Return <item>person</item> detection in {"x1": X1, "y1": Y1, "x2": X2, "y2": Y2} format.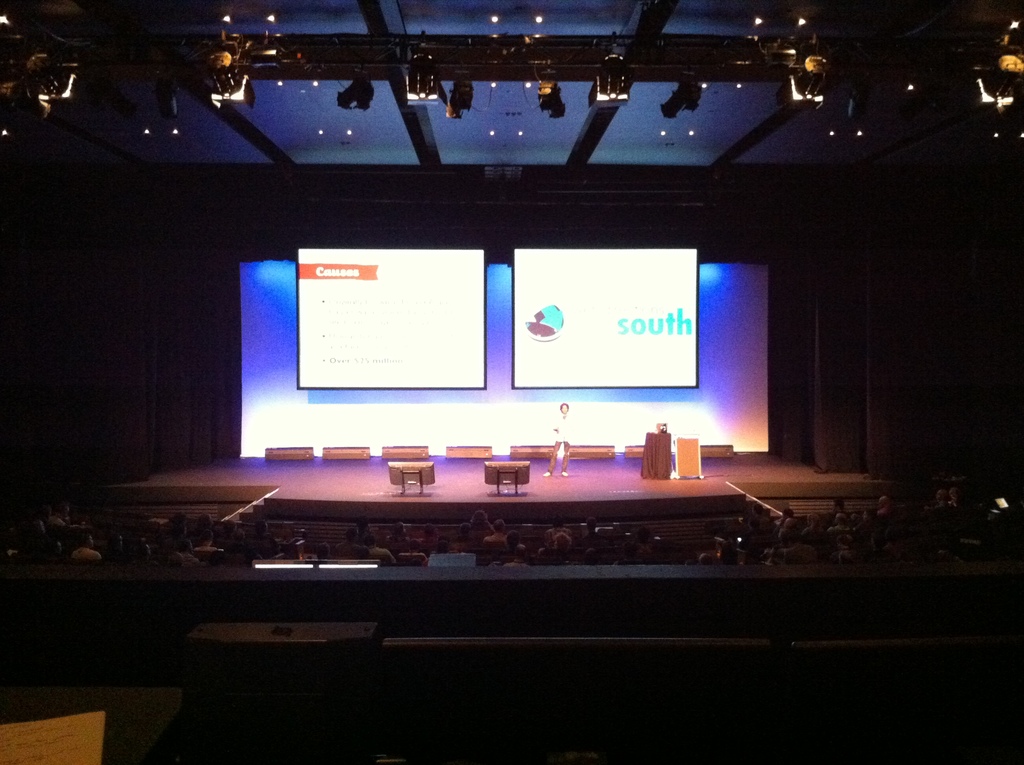
{"x1": 544, "y1": 398, "x2": 572, "y2": 481}.
